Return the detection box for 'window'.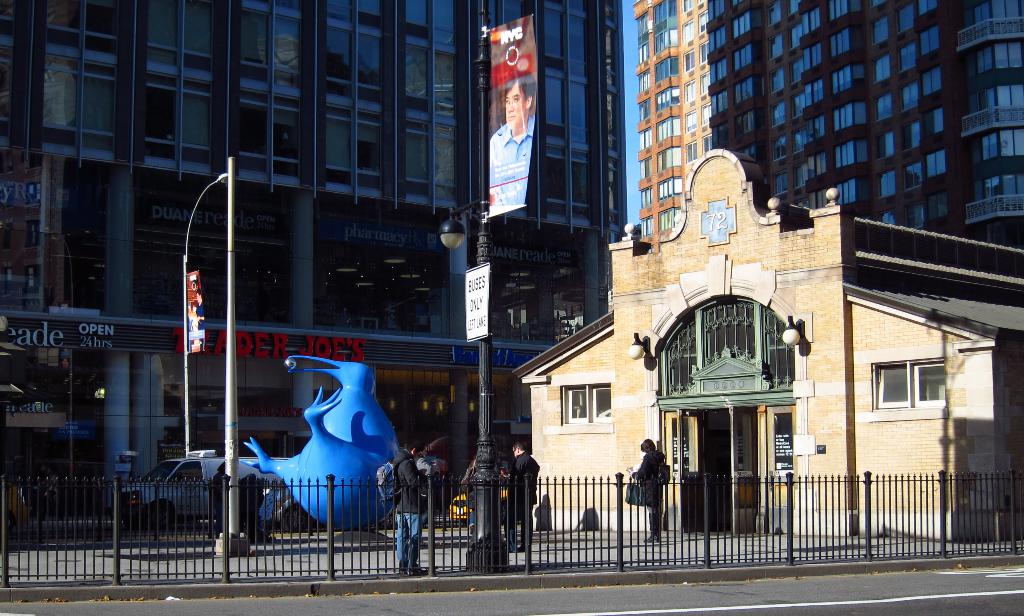
(923, 29, 941, 49).
